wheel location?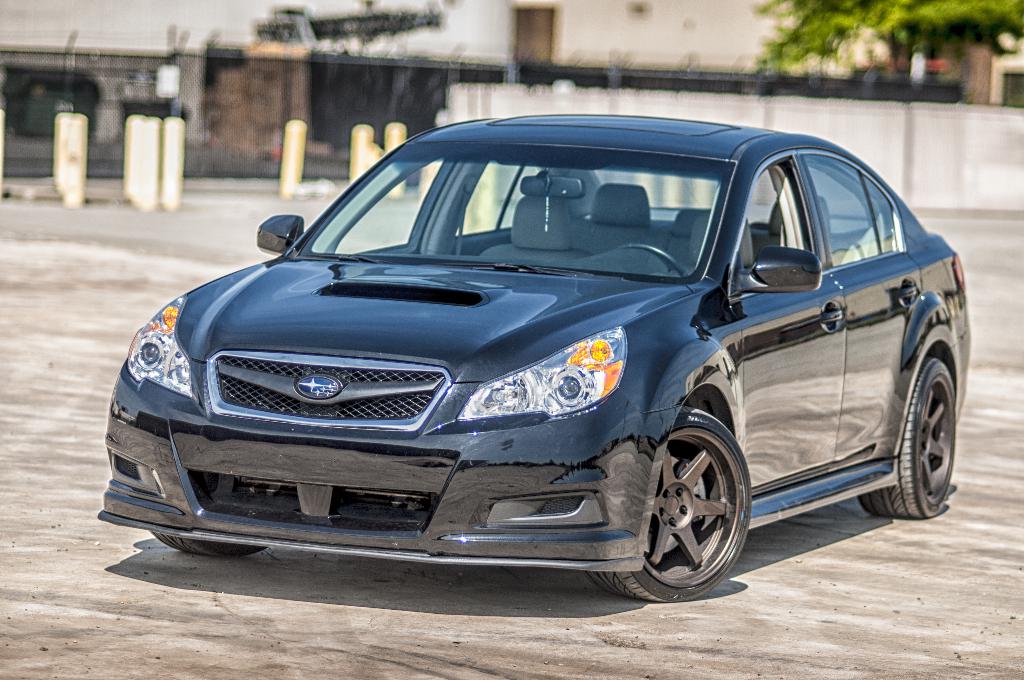
region(160, 528, 261, 555)
